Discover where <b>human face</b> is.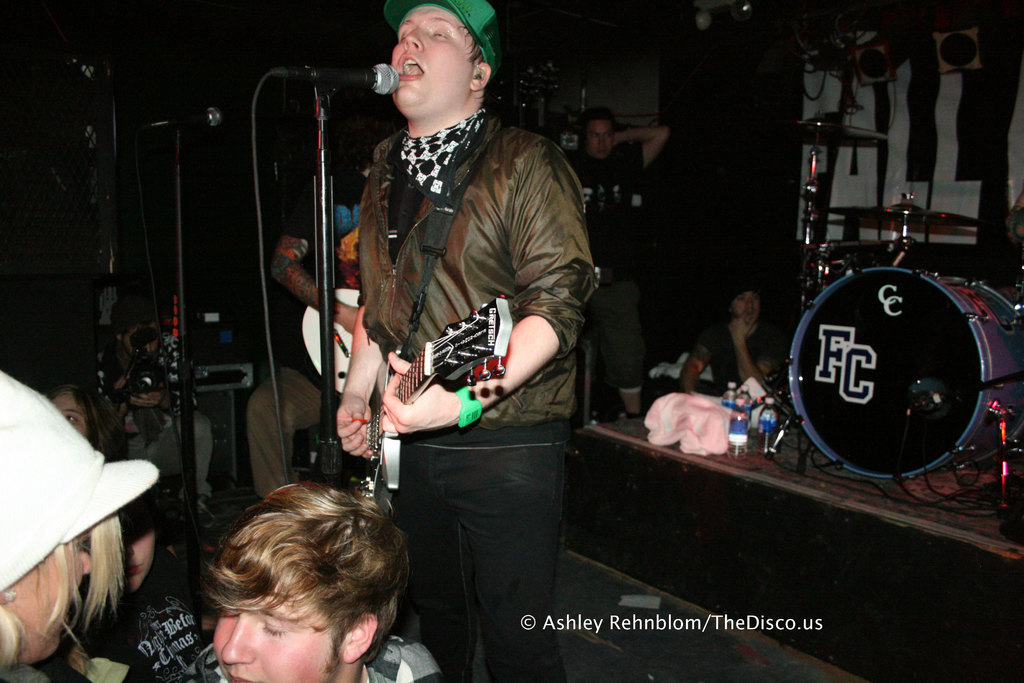
Discovered at crop(737, 291, 758, 320).
